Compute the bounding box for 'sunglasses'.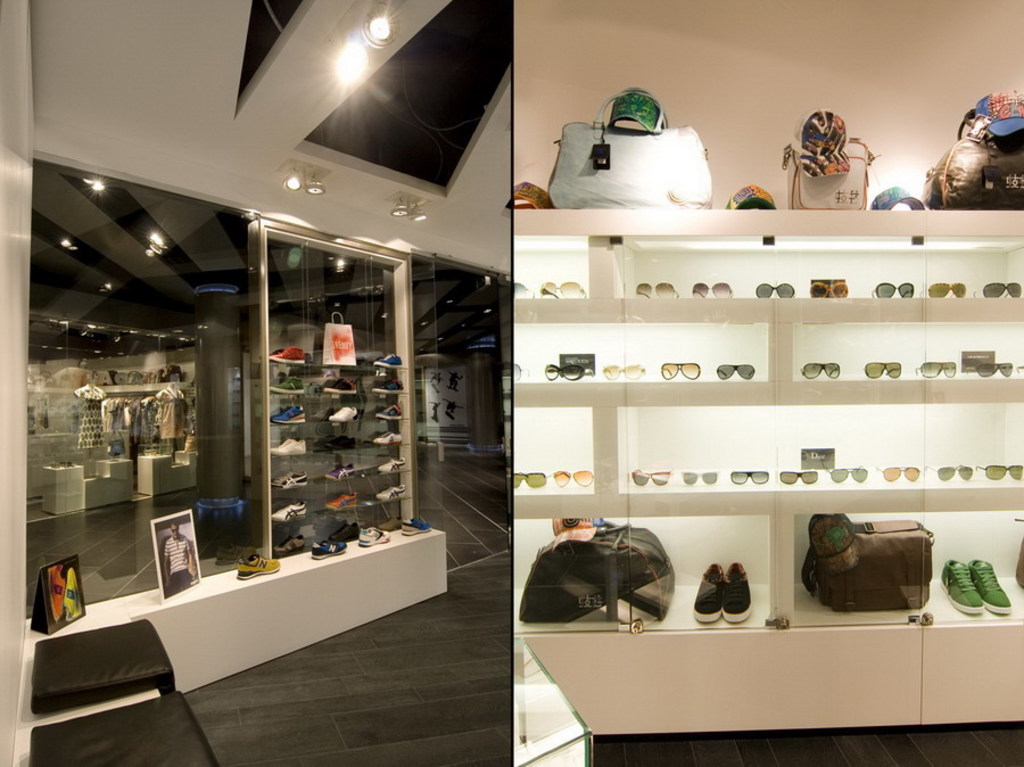
{"x1": 727, "y1": 469, "x2": 770, "y2": 489}.
